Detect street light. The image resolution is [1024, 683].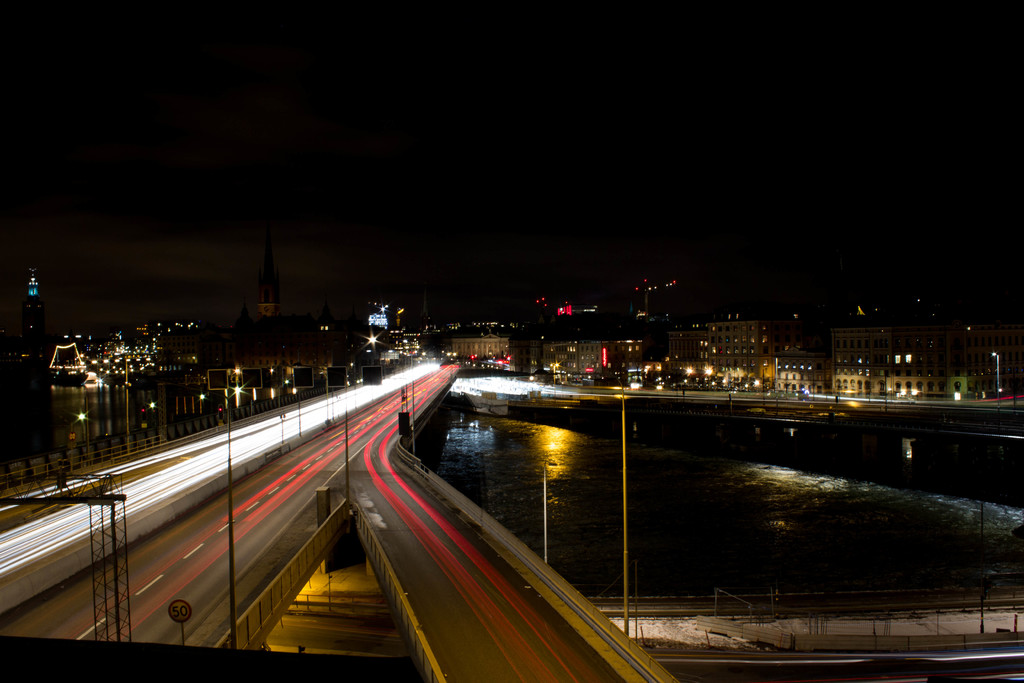
pyautogui.locateOnScreen(237, 362, 266, 388).
